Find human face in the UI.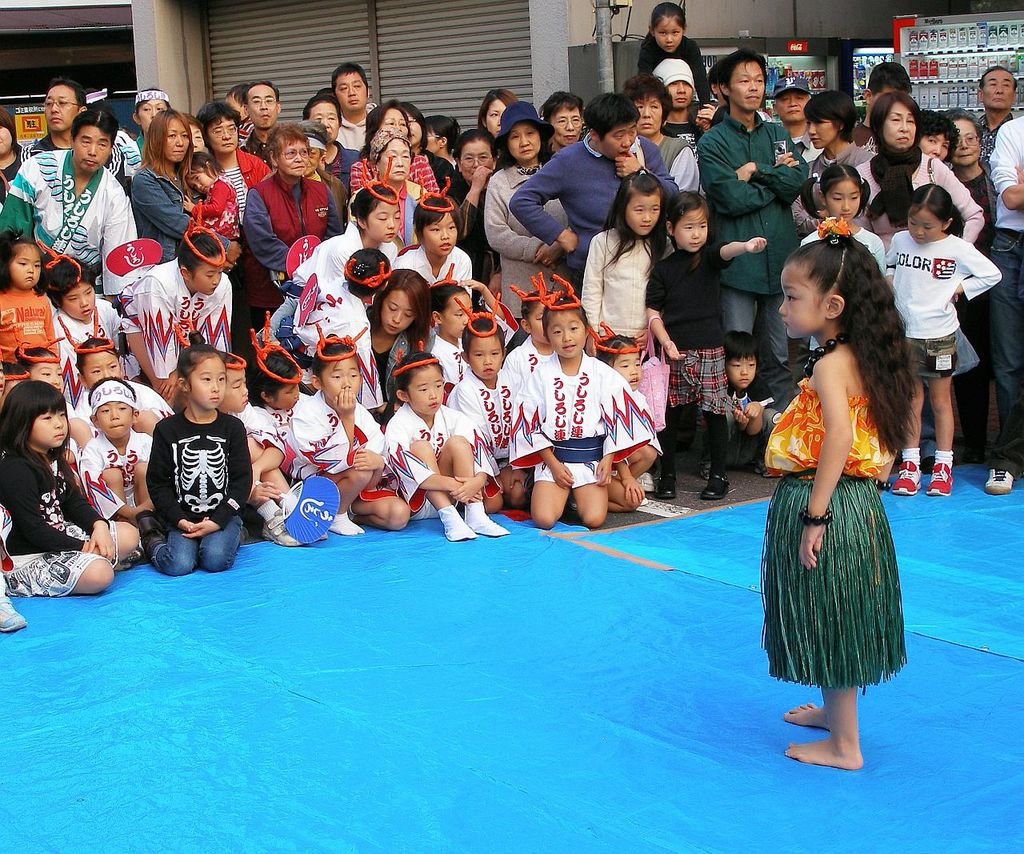
UI element at [left=728, top=351, right=755, bottom=383].
